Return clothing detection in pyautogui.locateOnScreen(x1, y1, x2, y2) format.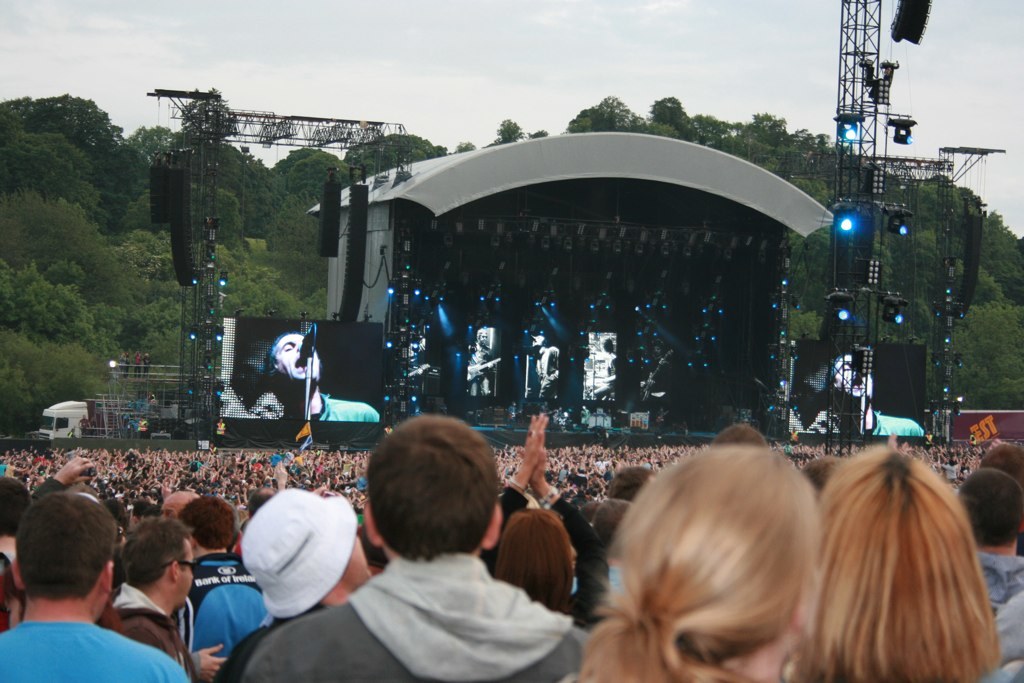
pyautogui.locateOnScreen(0, 617, 189, 682).
